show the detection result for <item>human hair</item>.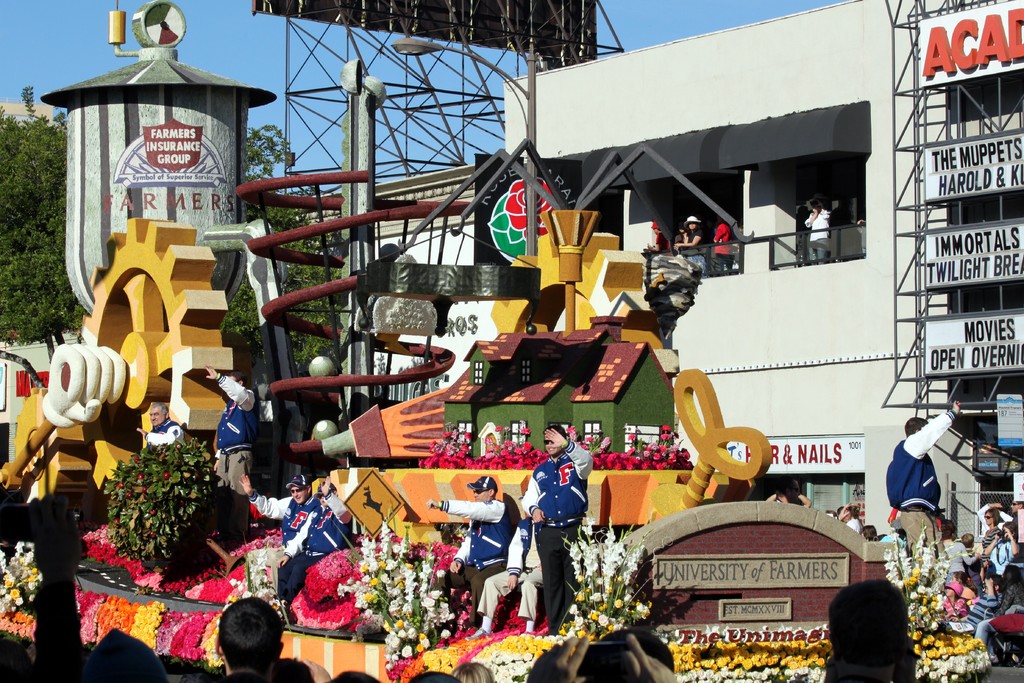
BBox(597, 626, 675, 682).
